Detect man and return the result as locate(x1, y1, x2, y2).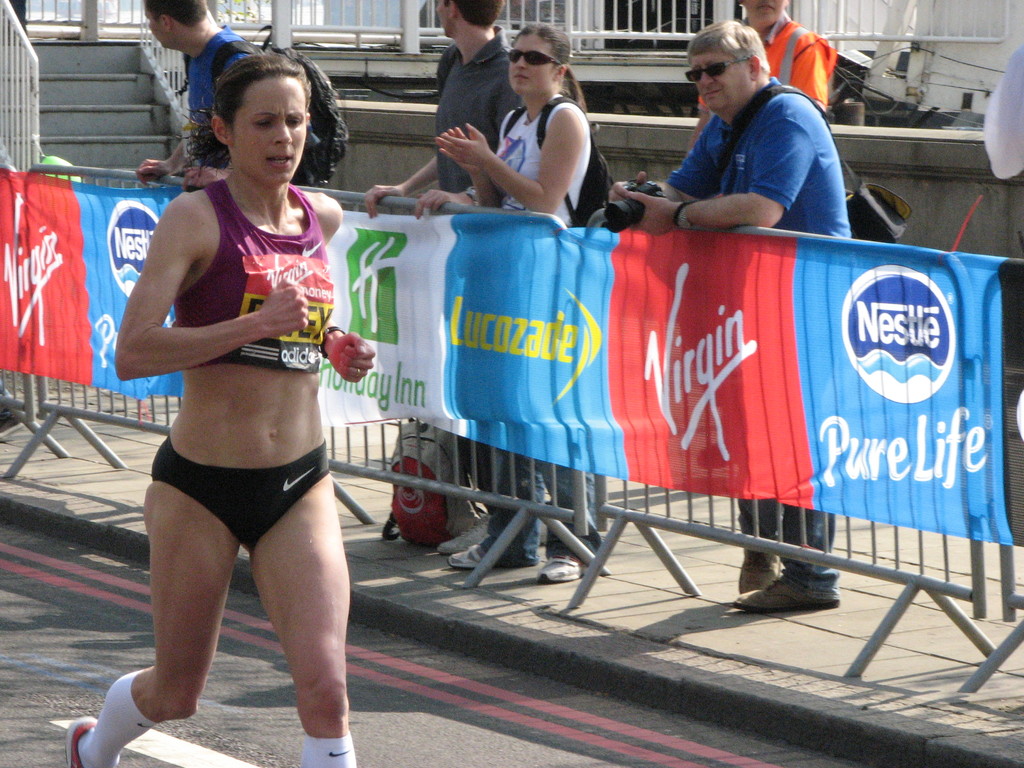
locate(607, 15, 865, 610).
